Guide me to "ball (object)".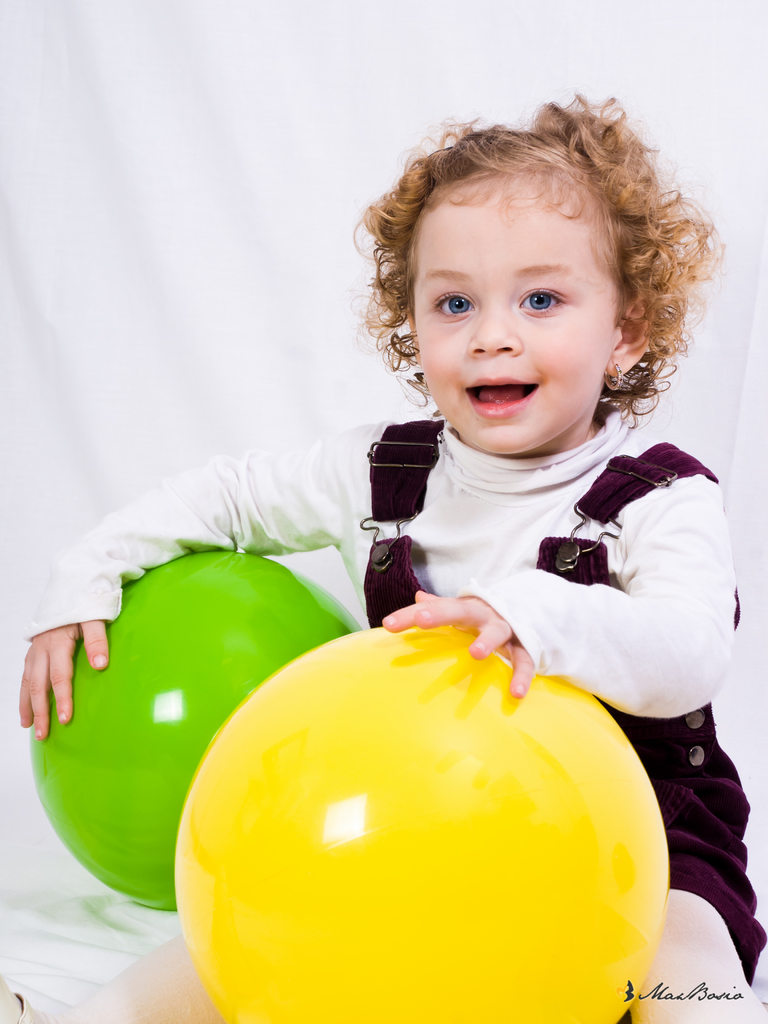
Guidance: left=182, top=614, right=667, bottom=1013.
